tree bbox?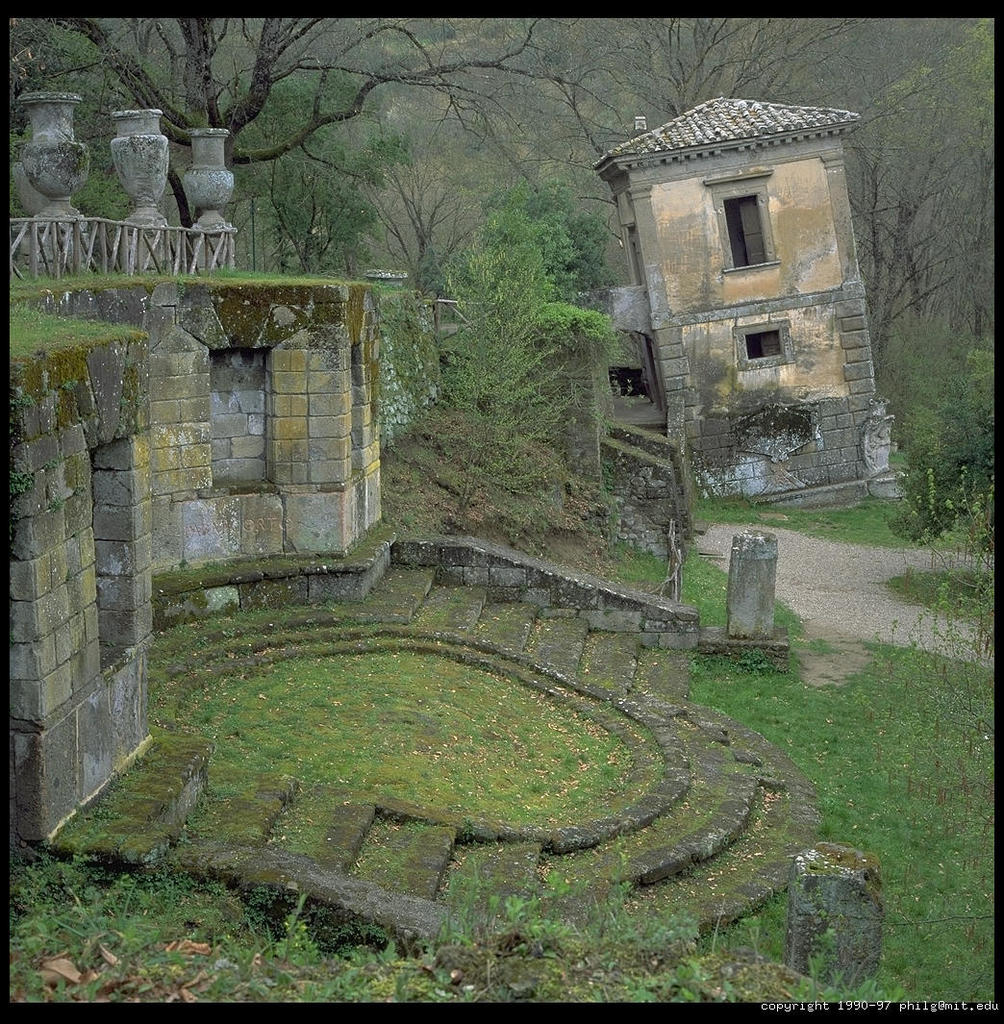
[left=26, top=17, right=564, bottom=206]
